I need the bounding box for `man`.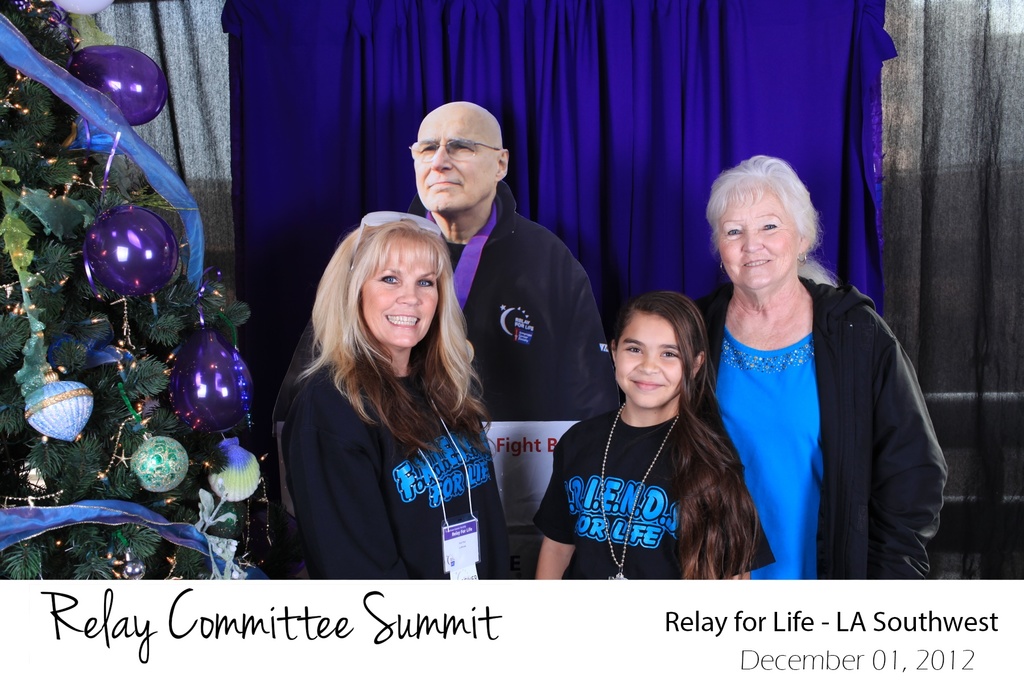
Here it is: 420:108:611:511.
